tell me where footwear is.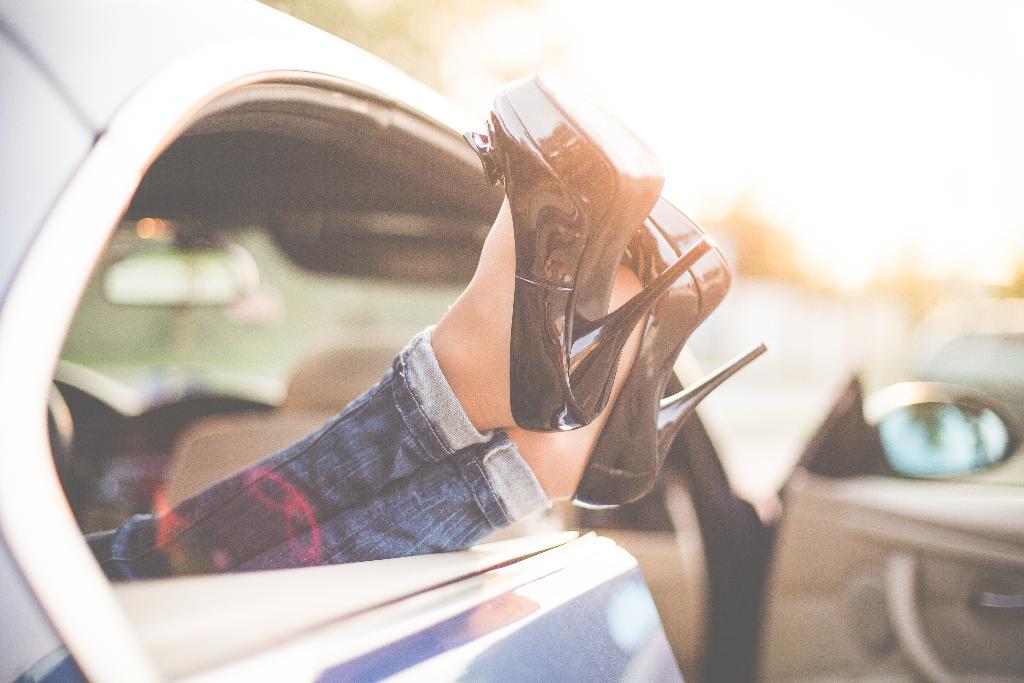
footwear is at 456 69 709 431.
